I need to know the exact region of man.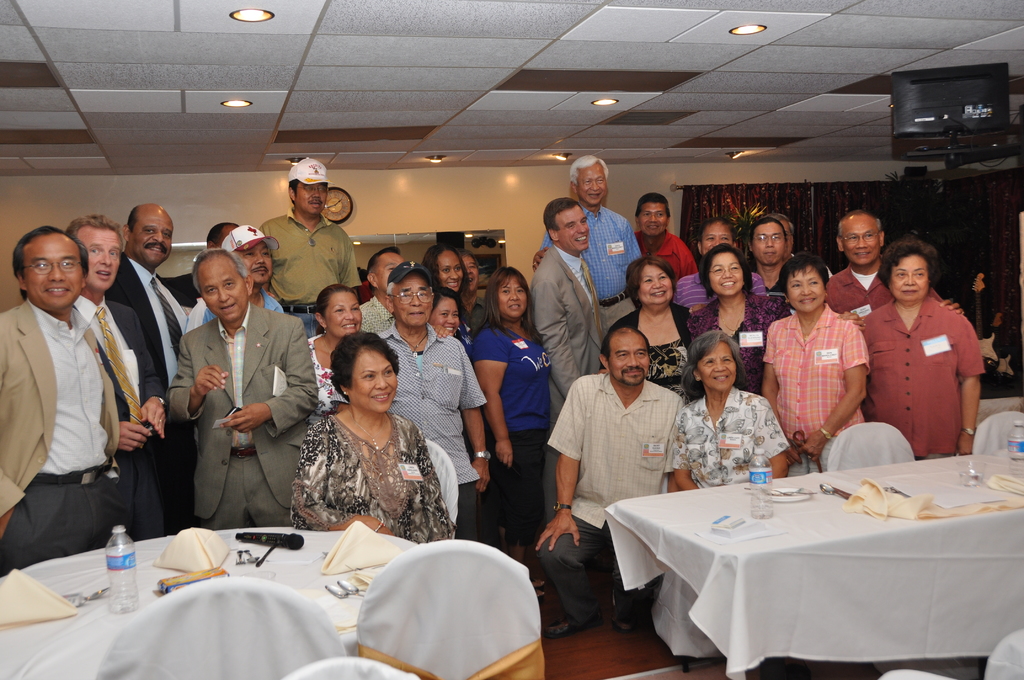
Region: box(453, 250, 490, 346).
